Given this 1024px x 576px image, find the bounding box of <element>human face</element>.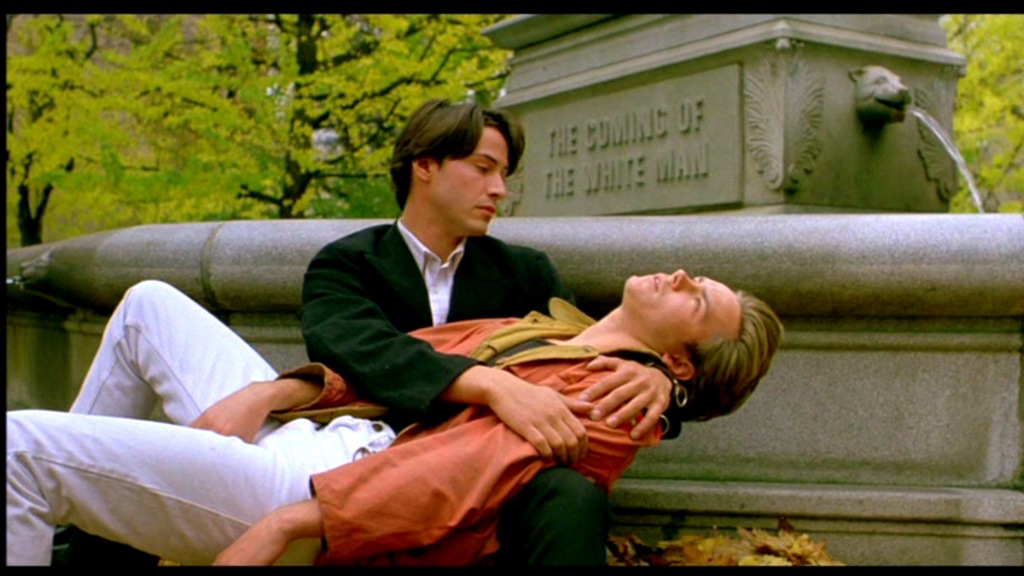
(441,132,509,234).
